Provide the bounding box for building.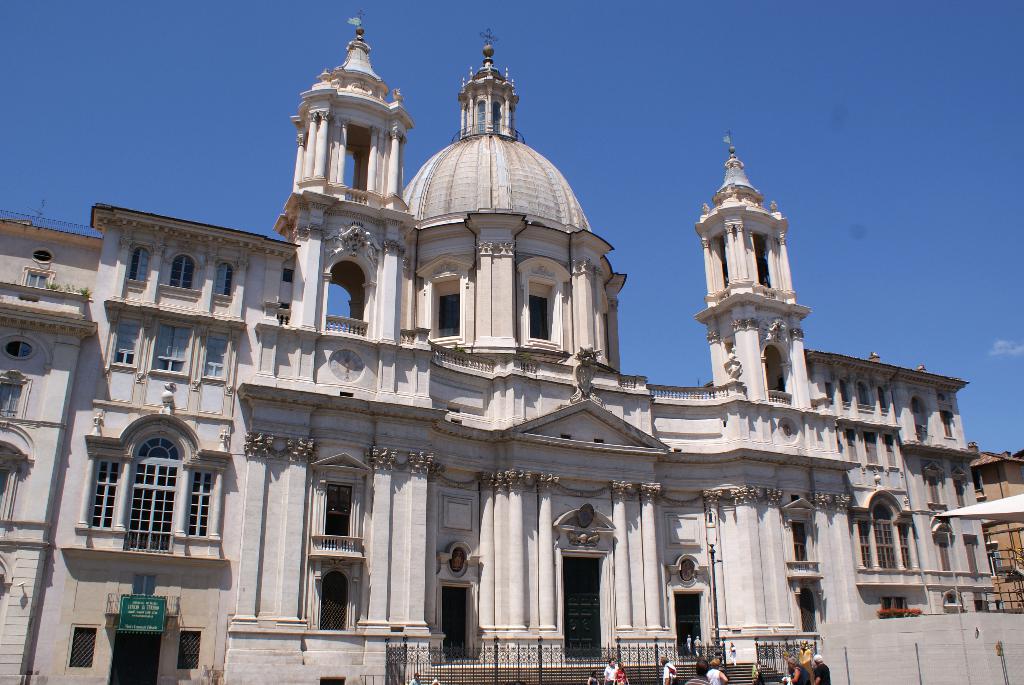
left=0, top=19, right=1022, bottom=684.
